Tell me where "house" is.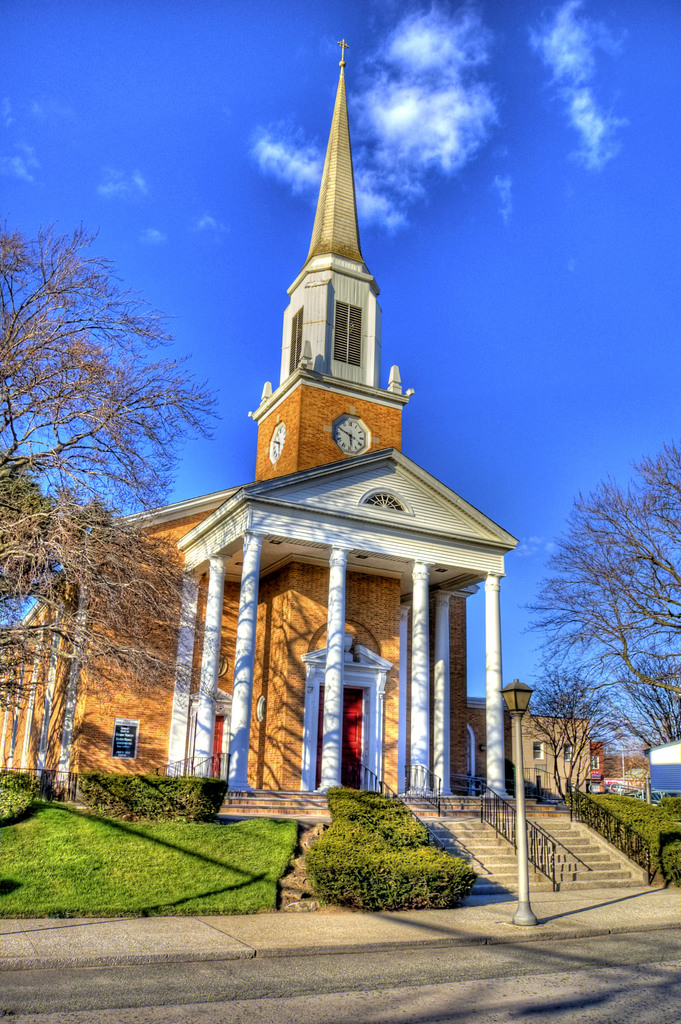
"house" is at [457,680,590,797].
